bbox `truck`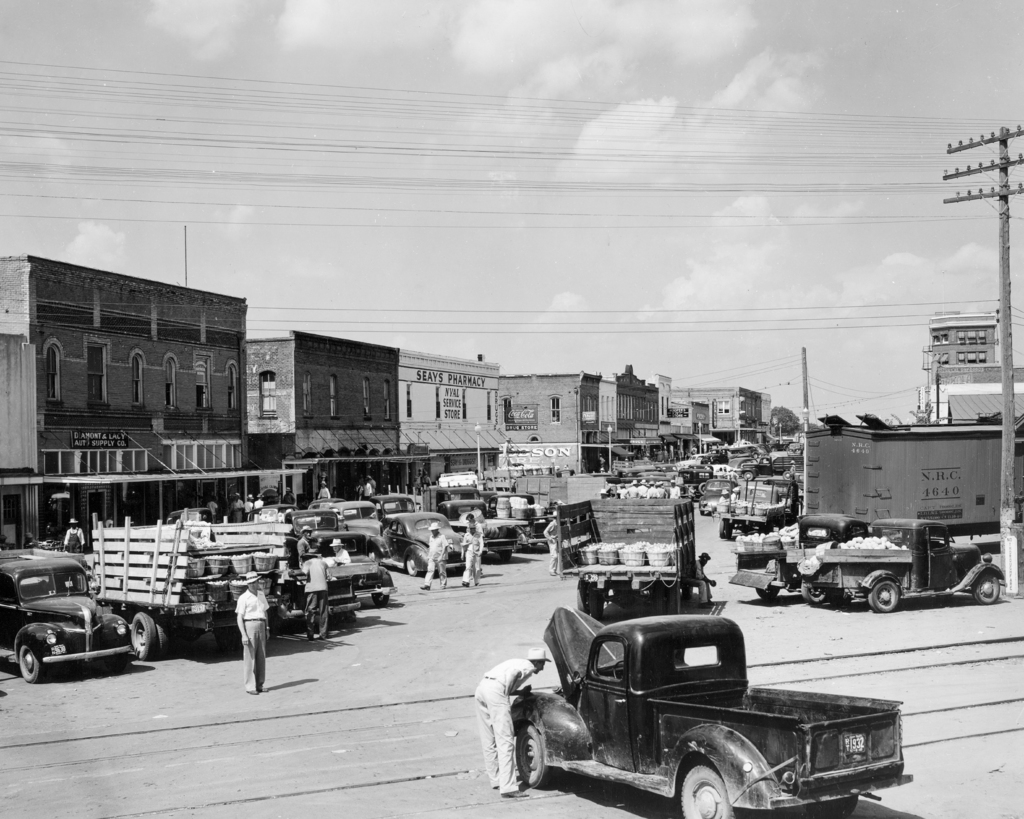
x1=548 y1=496 x2=705 y2=616
